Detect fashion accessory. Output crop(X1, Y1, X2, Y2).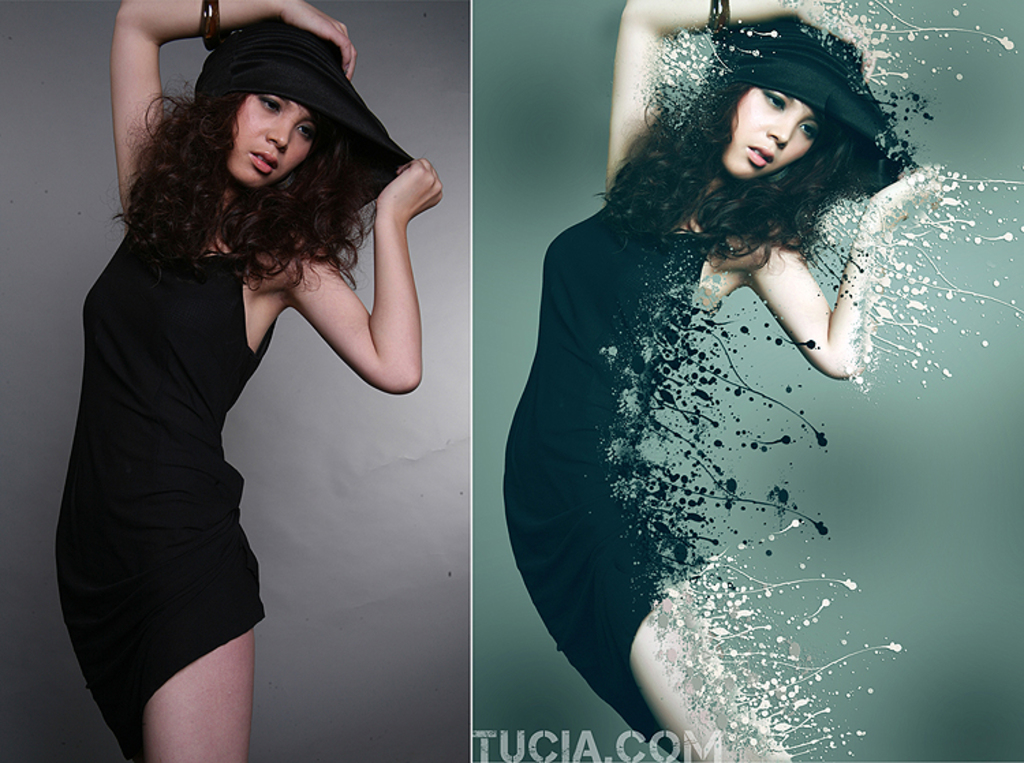
crop(197, 1, 216, 52).
